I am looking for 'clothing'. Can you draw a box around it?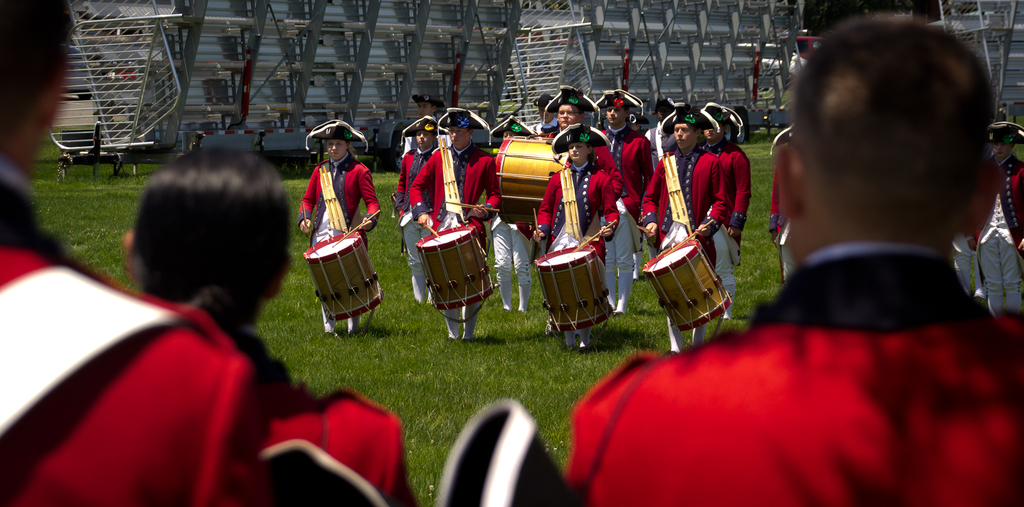
Sure, the bounding box is <bbox>433, 245, 1023, 506</bbox>.
